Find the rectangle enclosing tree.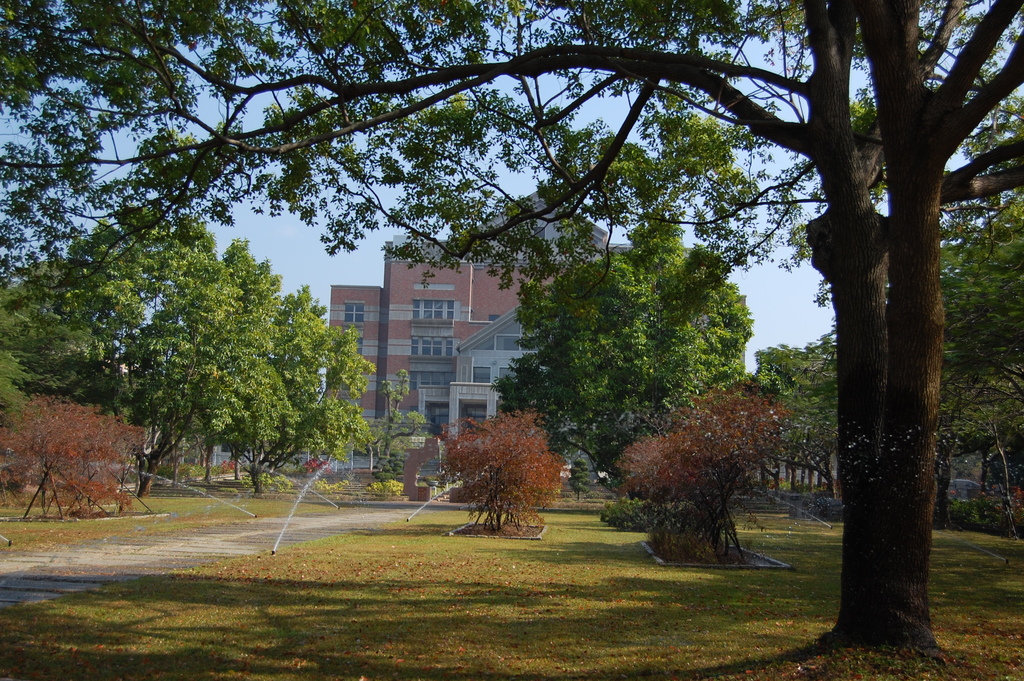
x1=360 y1=364 x2=426 y2=473.
